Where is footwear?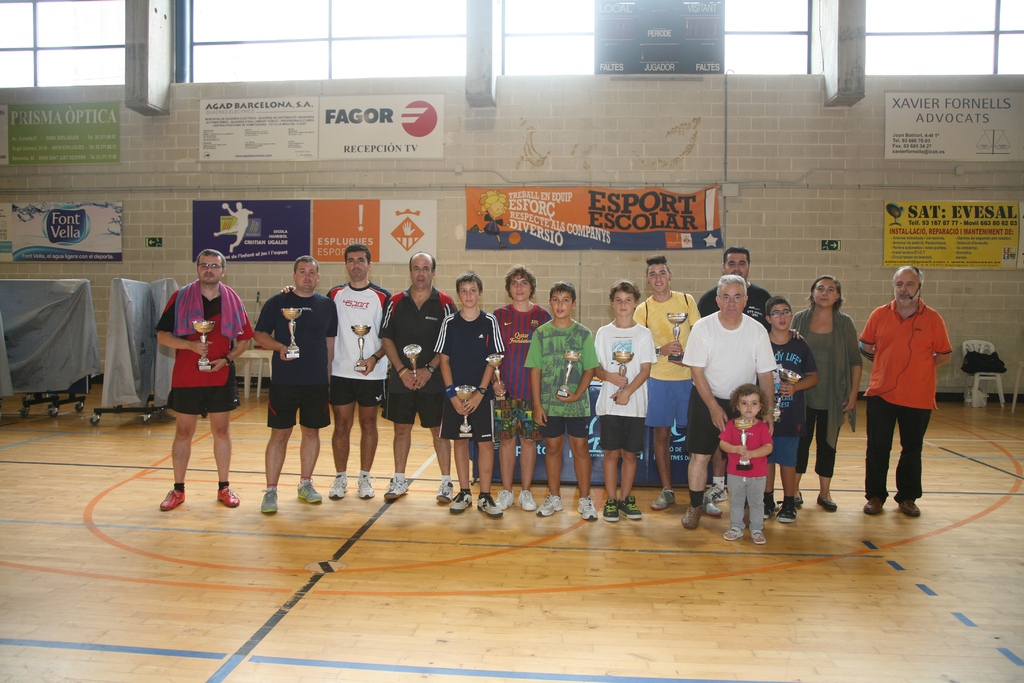
(x1=859, y1=493, x2=888, y2=516).
